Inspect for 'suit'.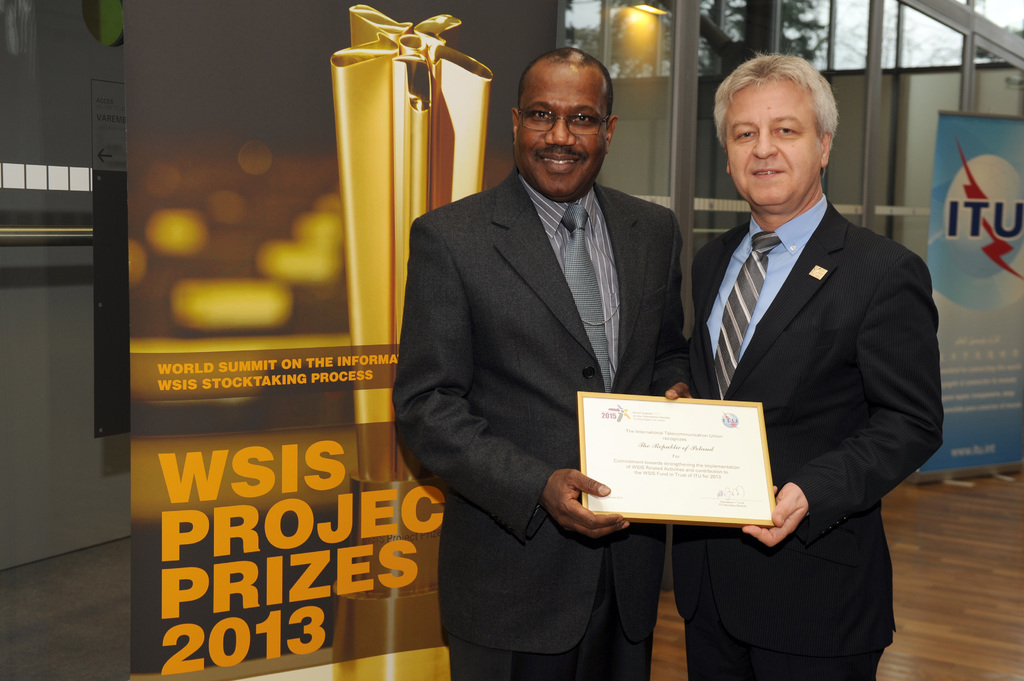
Inspection: left=669, top=189, right=945, bottom=680.
